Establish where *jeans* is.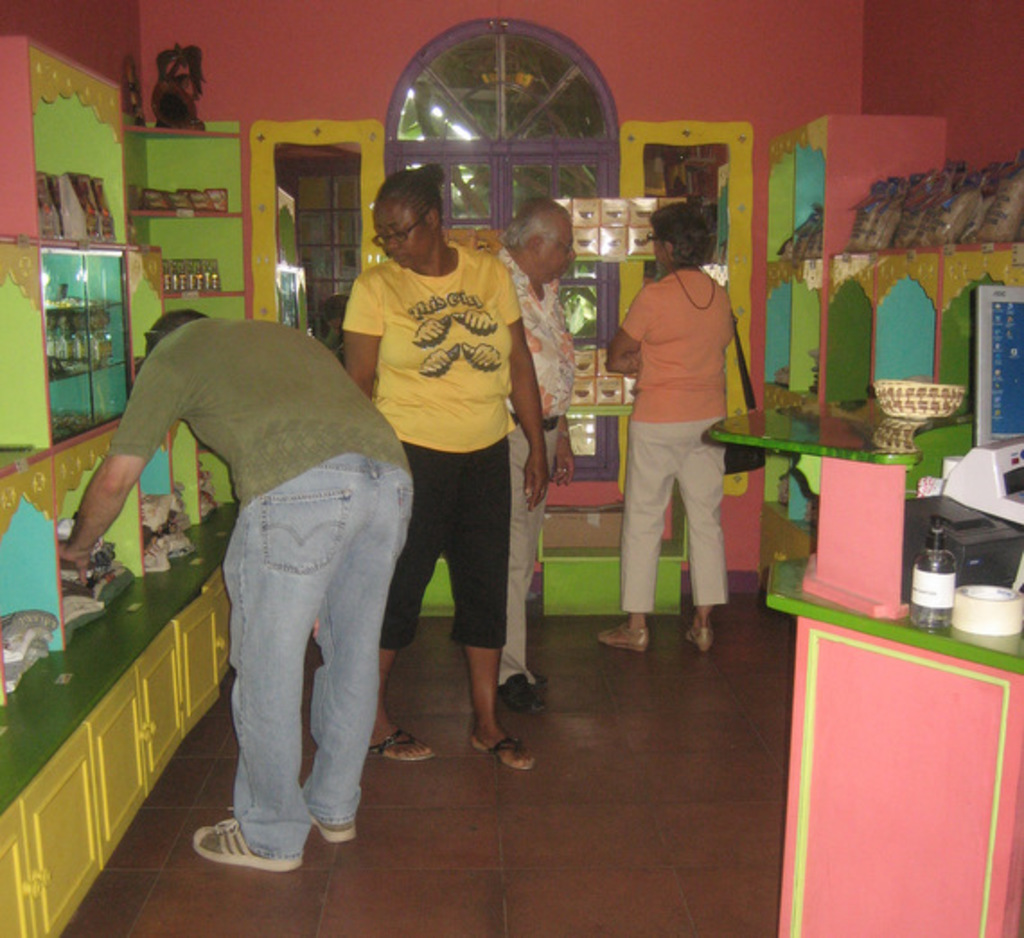
Established at crop(499, 429, 555, 683).
